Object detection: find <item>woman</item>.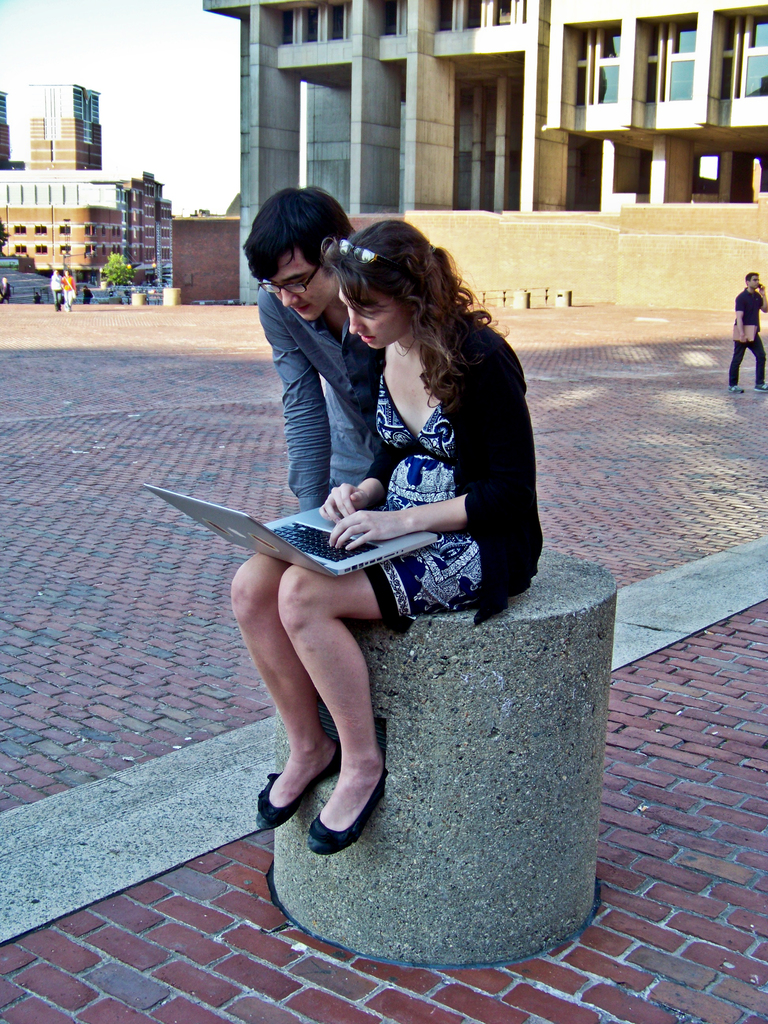
x1=214, y1=202, x2=522, y2=851.
